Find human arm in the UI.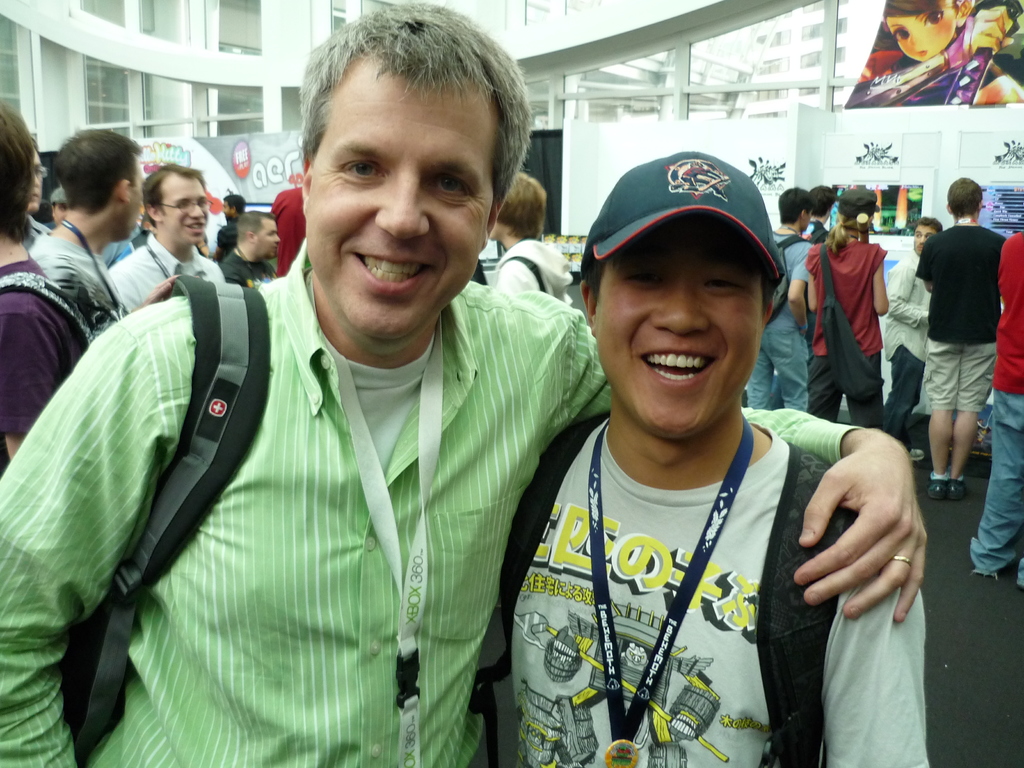
UI element at 786,258,808,330.
